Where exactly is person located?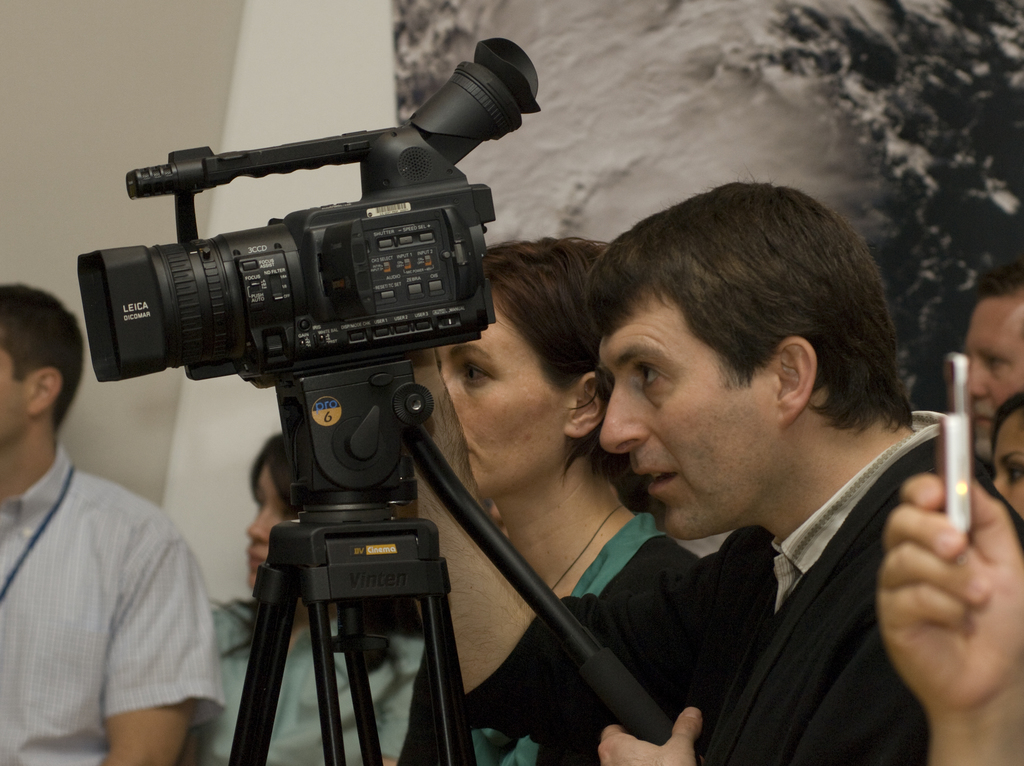
Its bounding box is 991,392,1023,520.
